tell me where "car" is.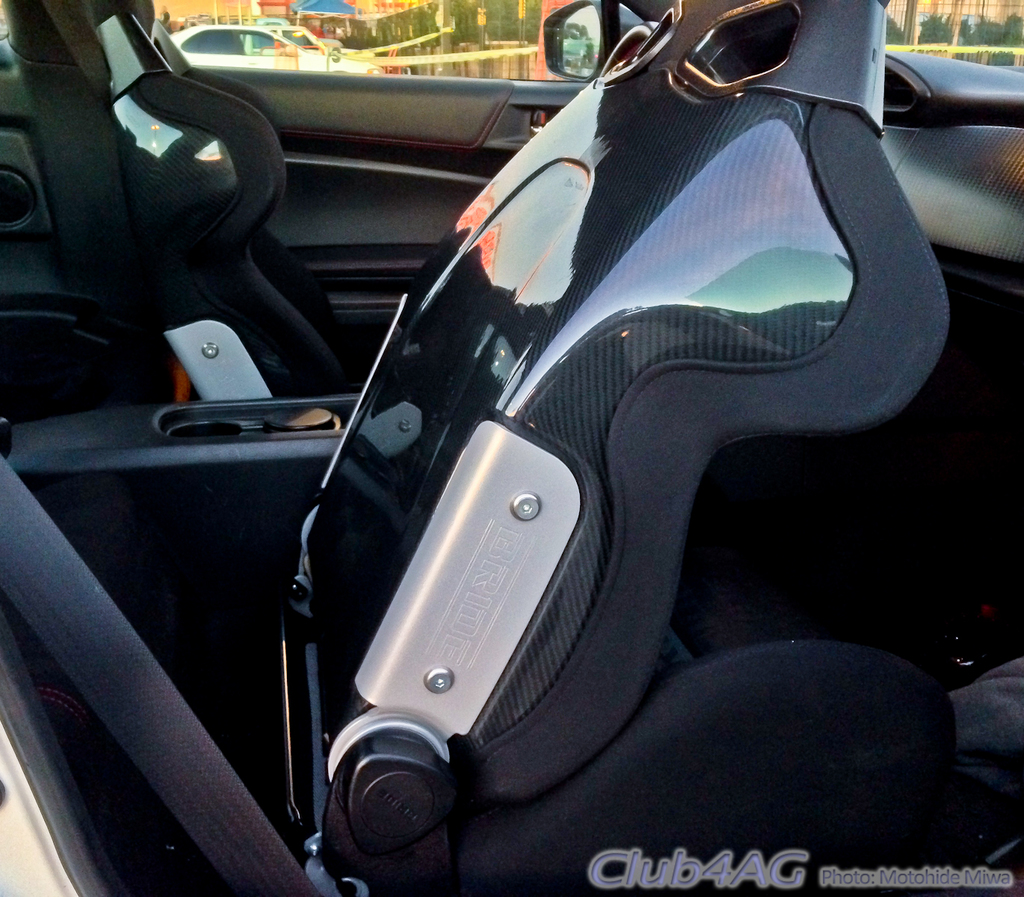
"car" is at x1=0, y1=0, x2=1023, y2=896.
